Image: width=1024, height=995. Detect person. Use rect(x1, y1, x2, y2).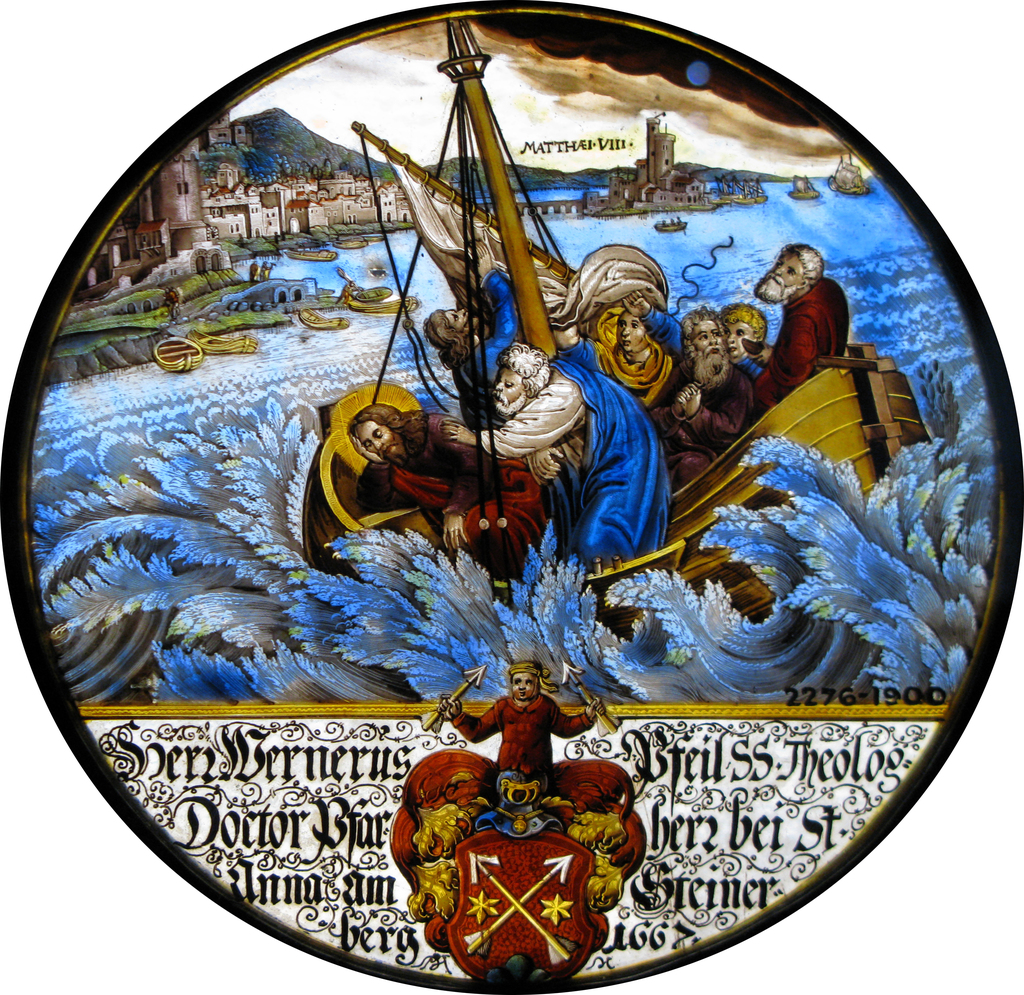
rect(429, 660, 603, 796).
